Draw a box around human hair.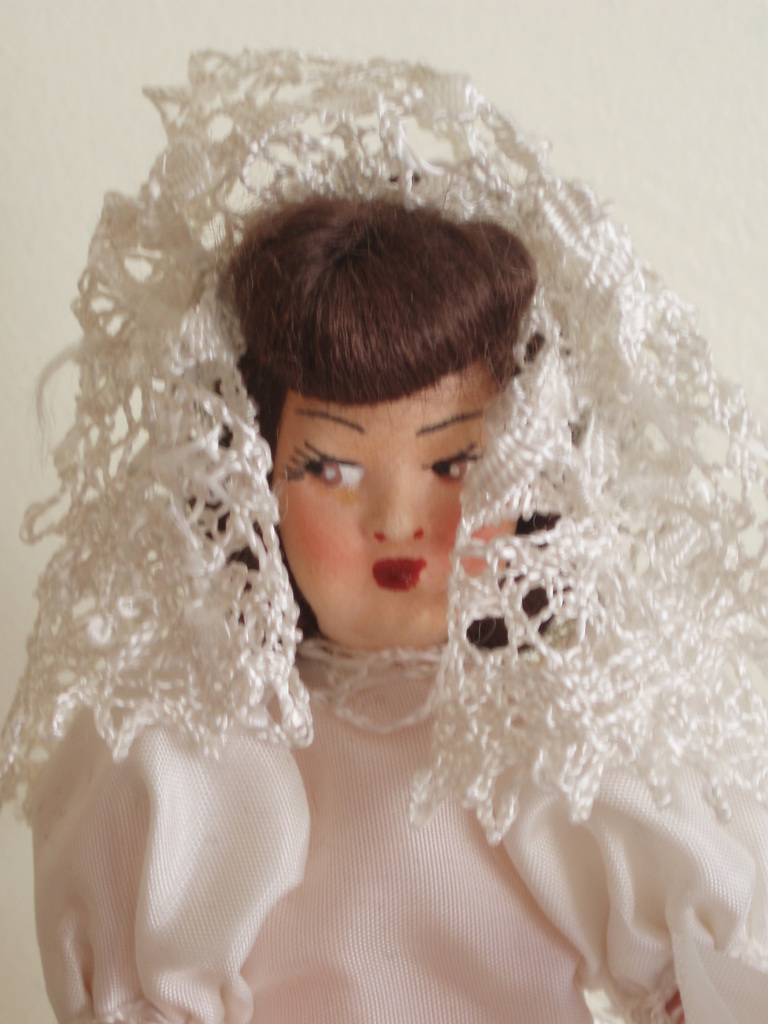
[x1=214, y1=166, x2=565, y2=699].
